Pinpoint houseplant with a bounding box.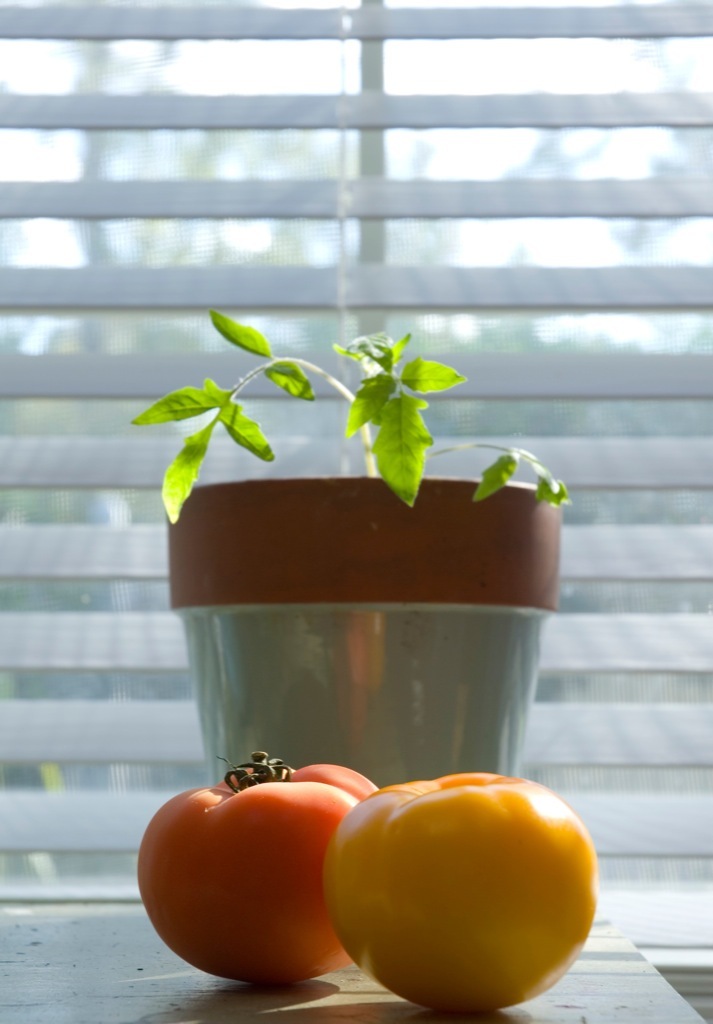
box=[127, 302, 572, 788].
